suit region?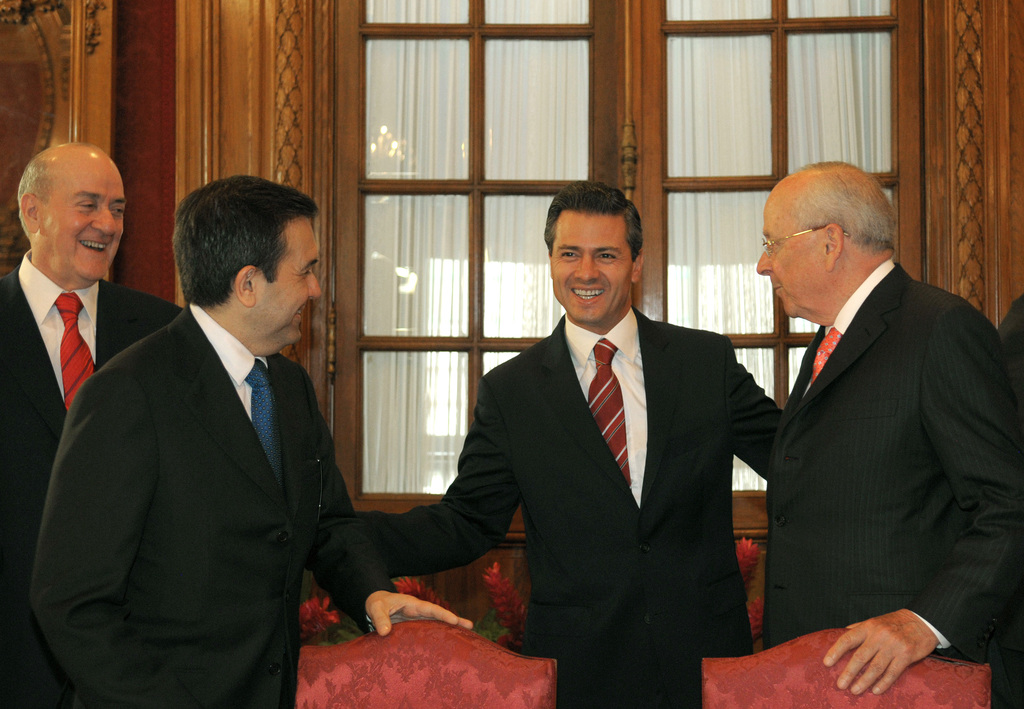
detection(358, 306, 797, 708)
